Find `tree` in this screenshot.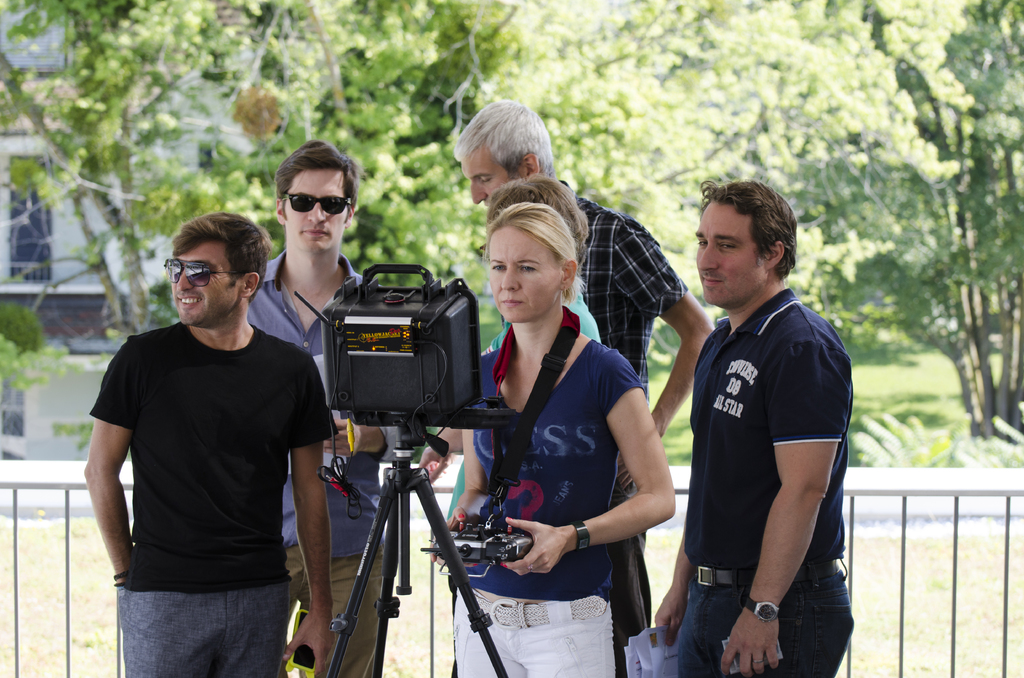
The bounding box for `tree` is [735,8,902,337].
